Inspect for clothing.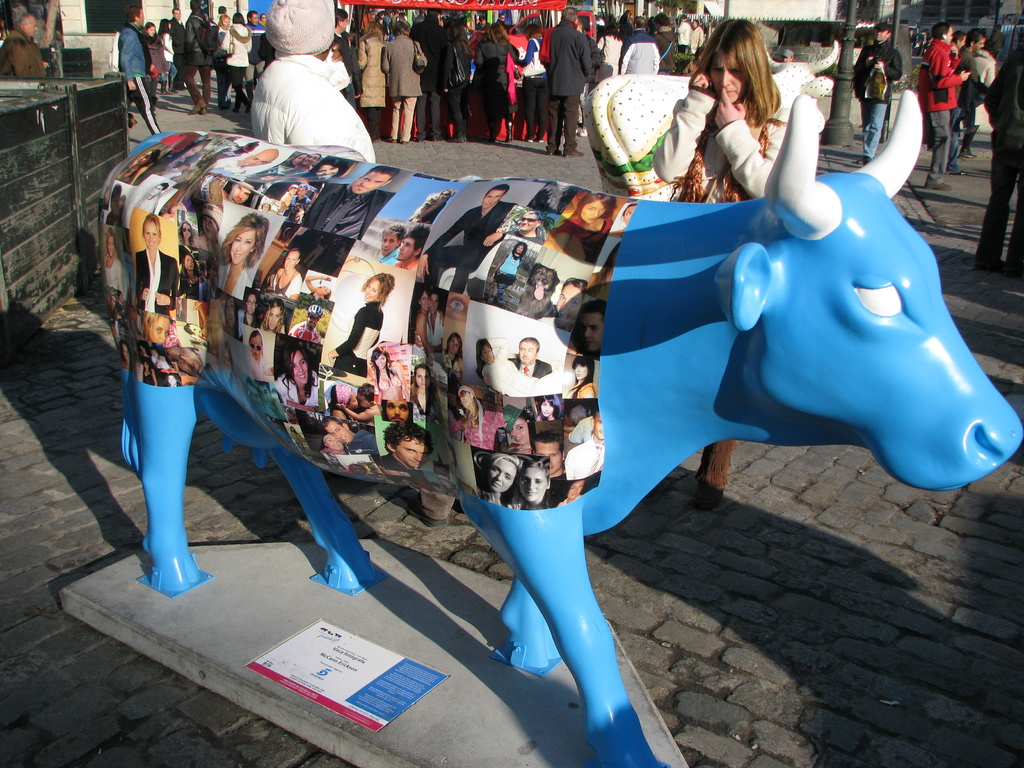
Inspection: select_region(480, 32, 512, 140).
